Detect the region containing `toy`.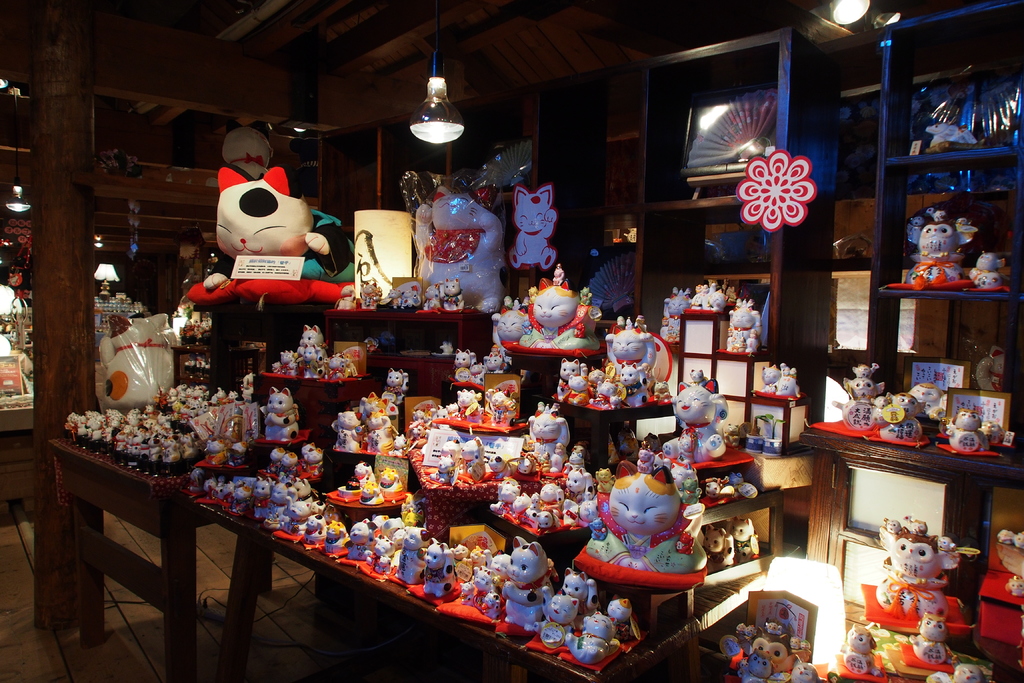
bbox=(454, 352, 483, 383).
